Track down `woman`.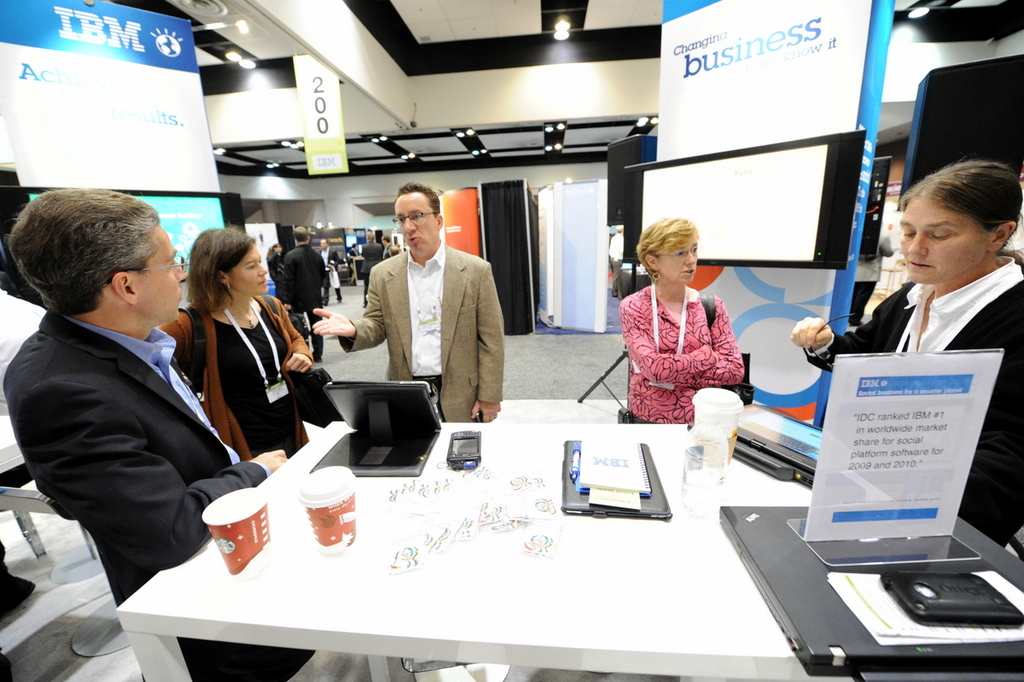
Tracked to detection(617, 213, 758, 434).
